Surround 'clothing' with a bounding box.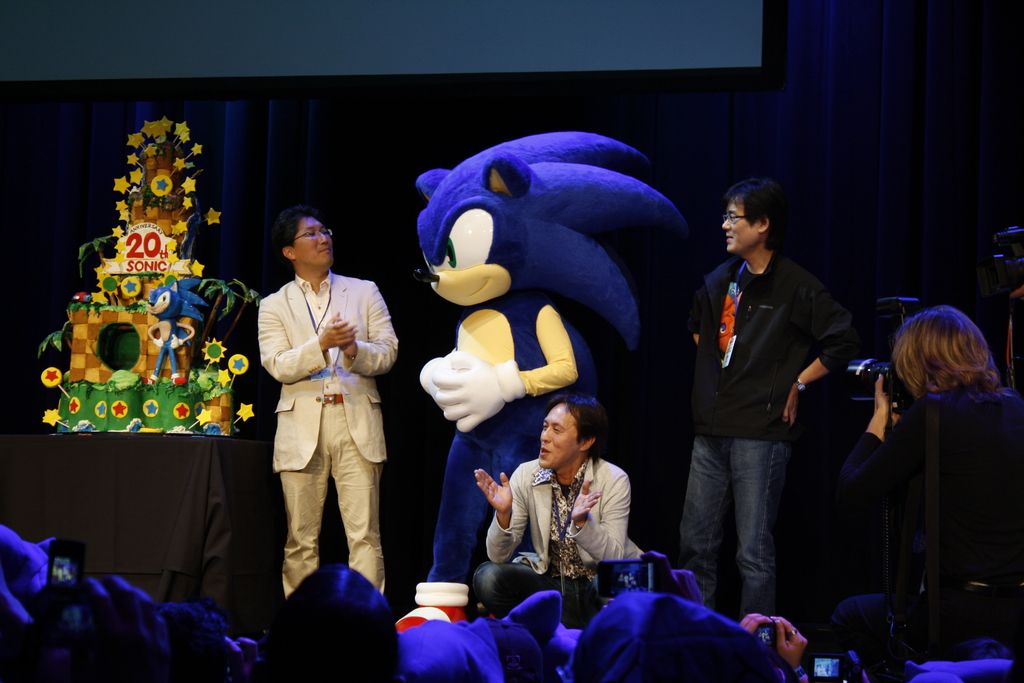
<box>431,291,597,580</box>.
